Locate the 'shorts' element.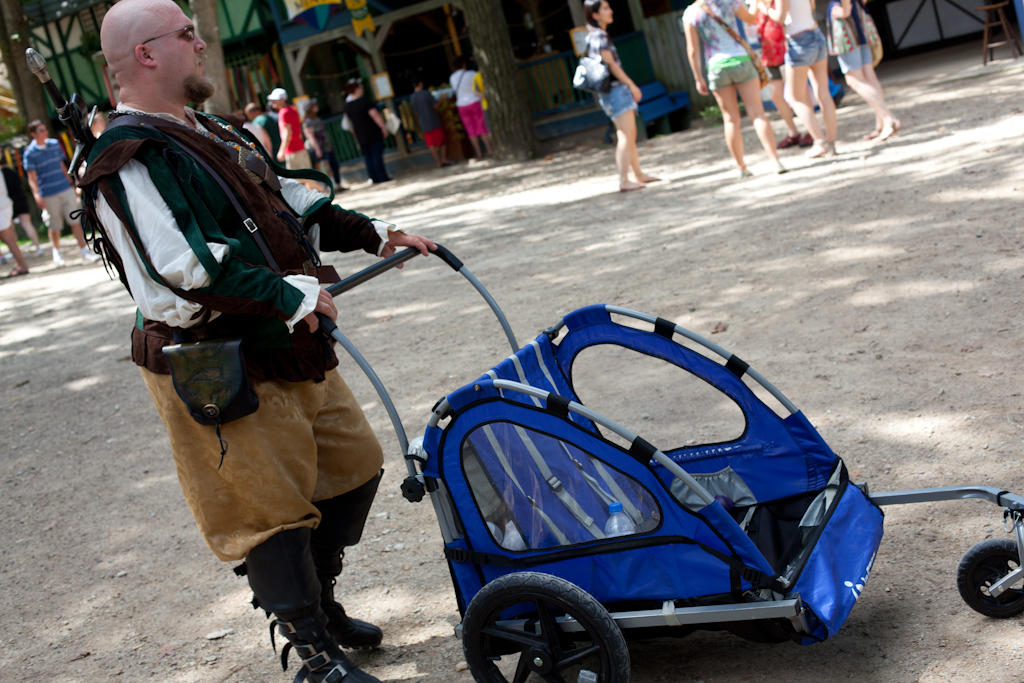
Element bbox: box(423, 126, 442, 150).
